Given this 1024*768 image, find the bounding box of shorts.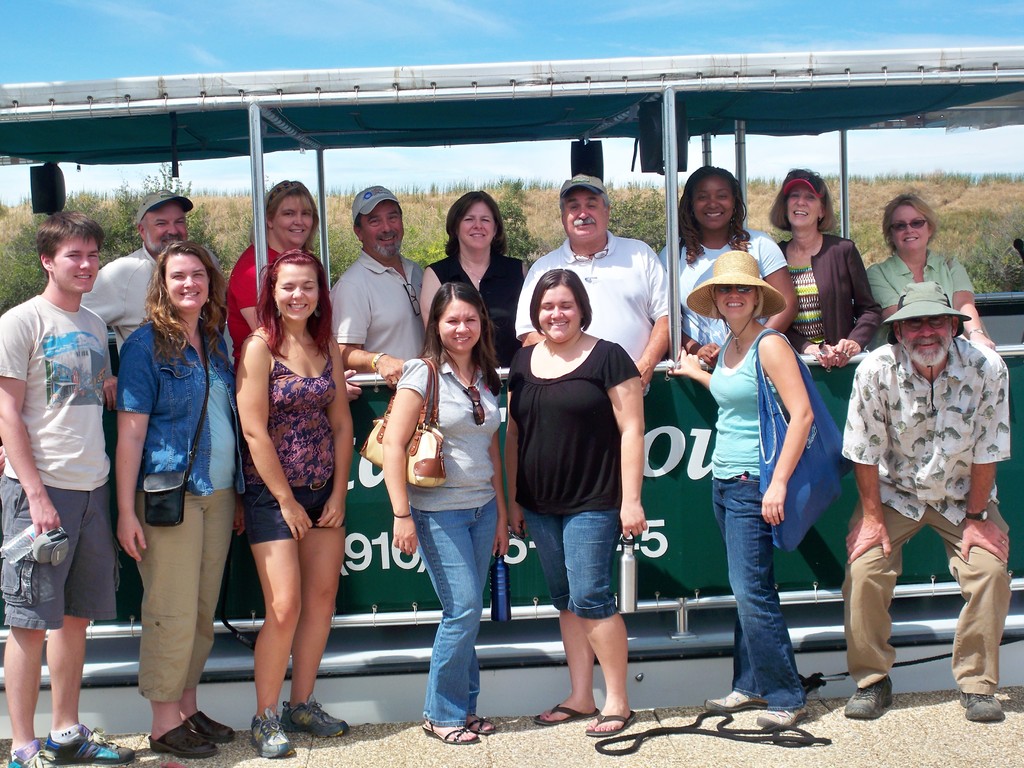
{"x1": 0, "y1": 470, "x2": 122, "y2": 632}.
